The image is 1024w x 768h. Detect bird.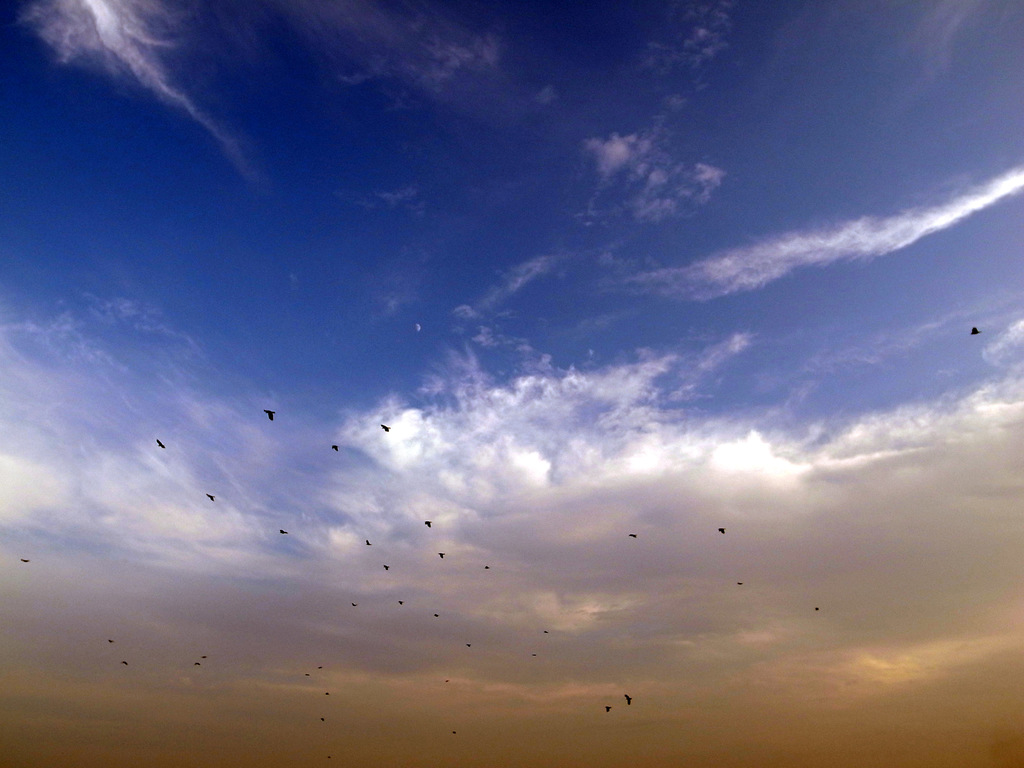
Detection: l=107, t=639, r=115, b=646.
